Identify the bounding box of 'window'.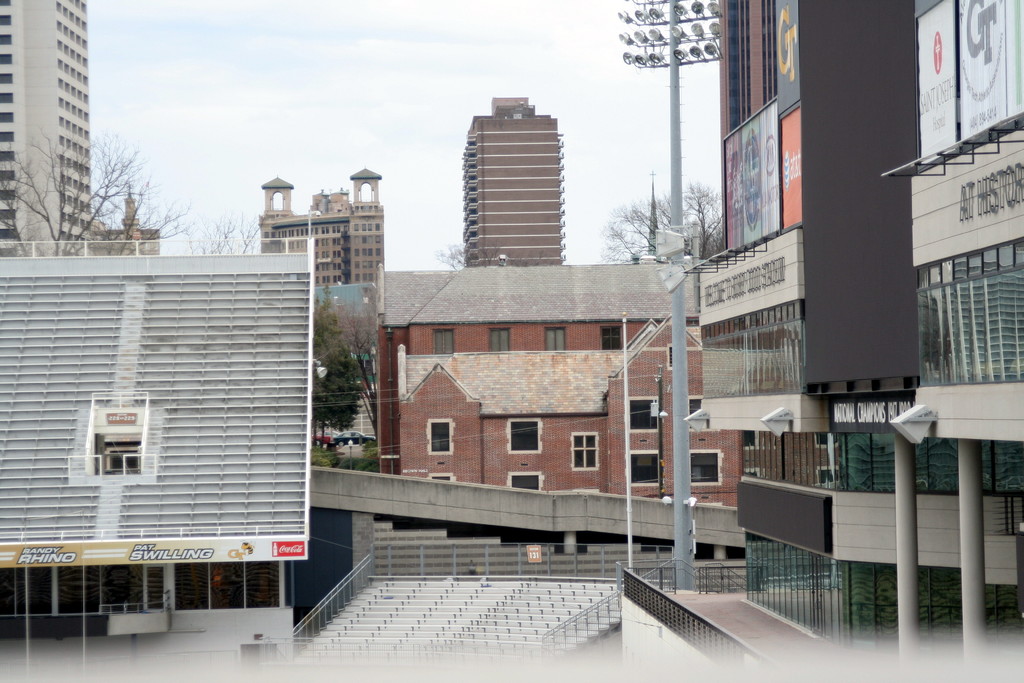
select_region(627, 393, 656, 432).
